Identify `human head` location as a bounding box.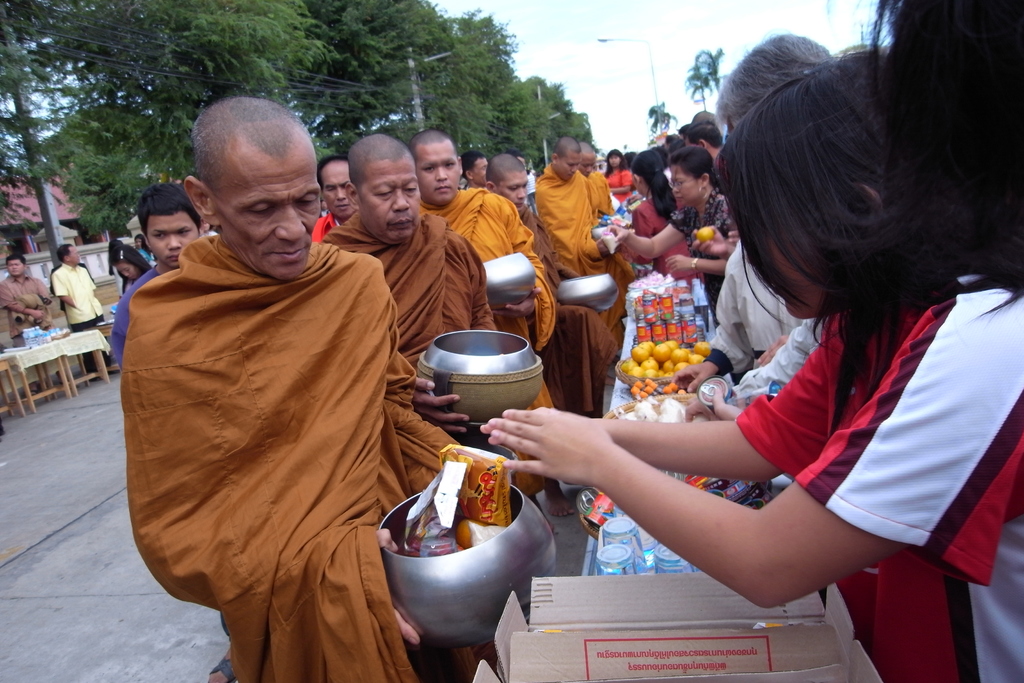
rect(317, 158, 353, 226).
